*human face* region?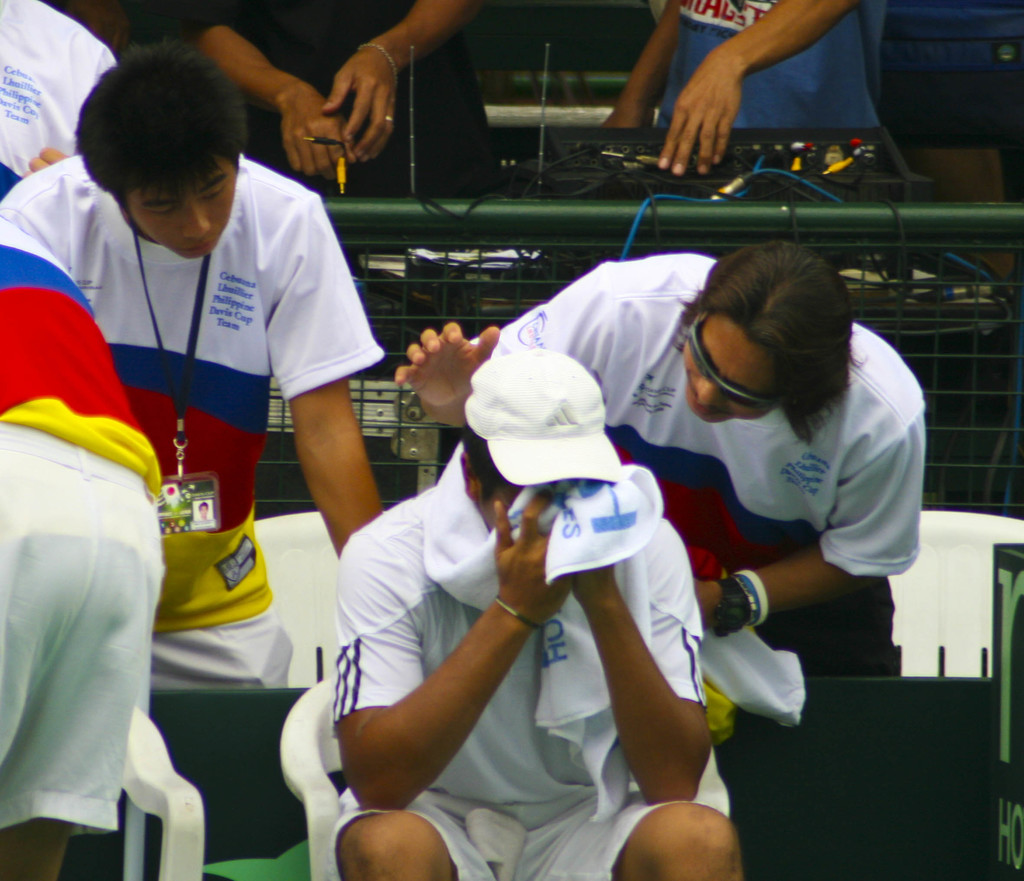
[671,314,787,426]
